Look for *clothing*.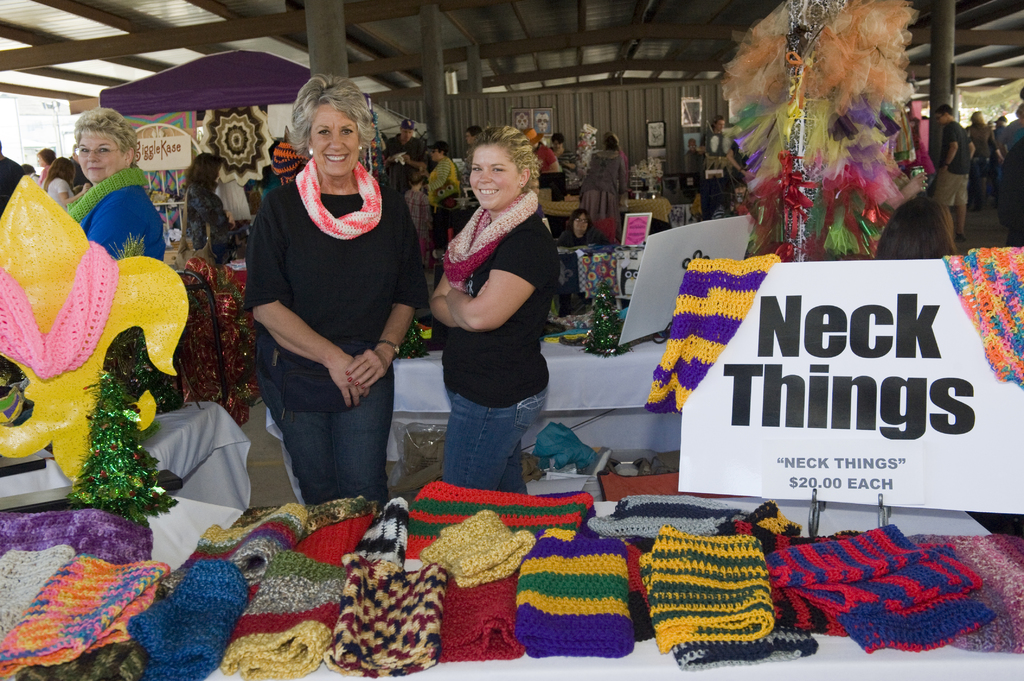
Found: (68, 166, 178, 277).
